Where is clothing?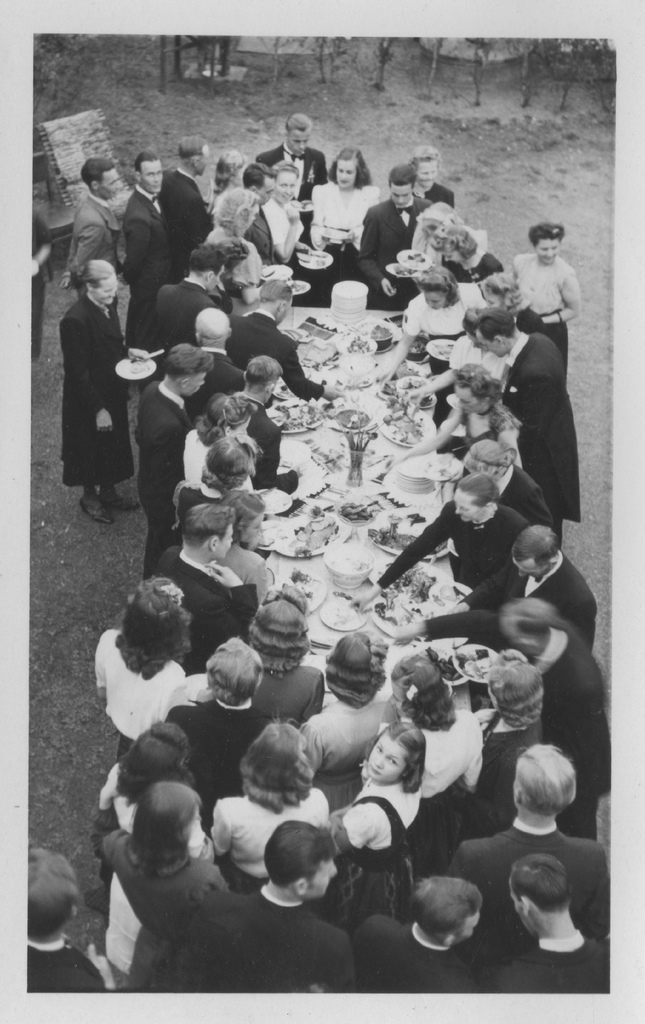
box=[441, 817, 608, 967].
